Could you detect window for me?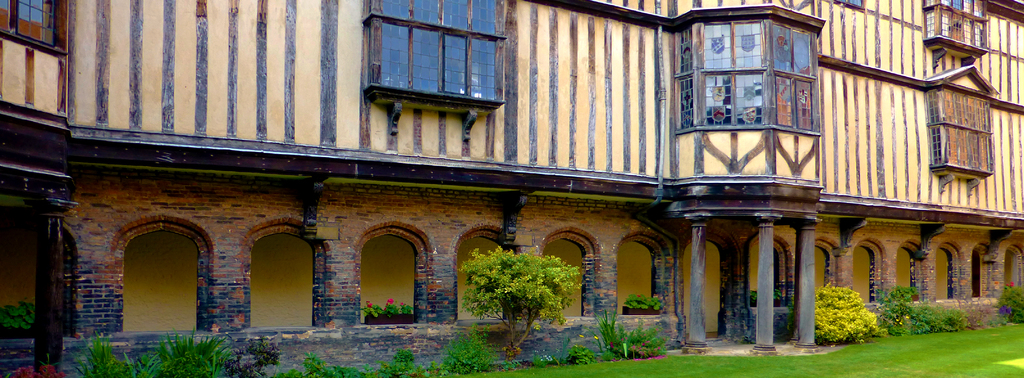
Detection result: {"left": 367, "top": 0, "right": 499, "bottom": 97}.
